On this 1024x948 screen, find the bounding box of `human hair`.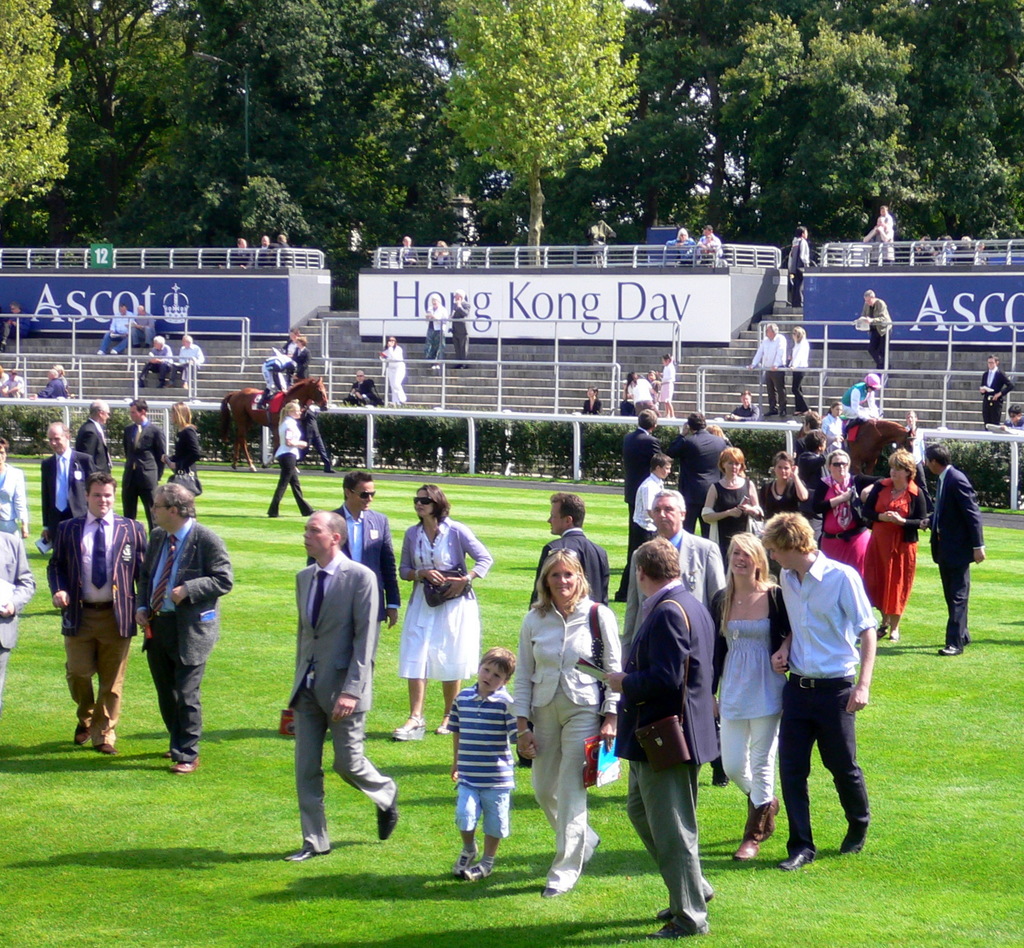
Bounding box: locate(766, 321, 780, 334).
